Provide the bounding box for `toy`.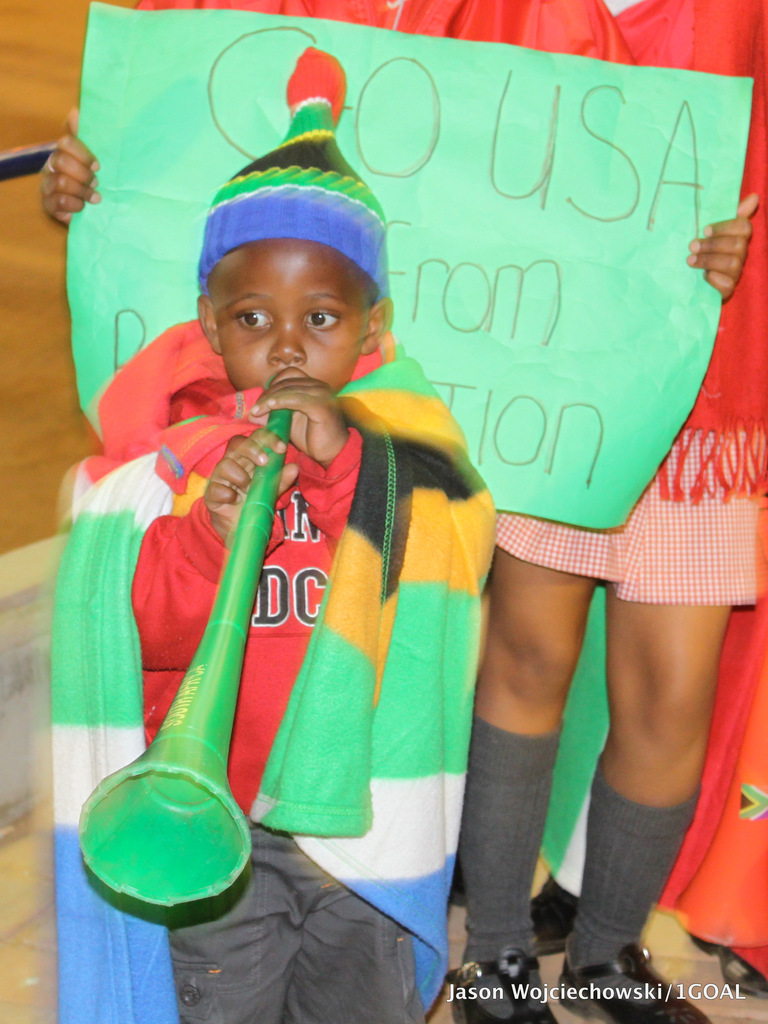
pyautogui.locateOnScreen(67, 394, 279, 915).
